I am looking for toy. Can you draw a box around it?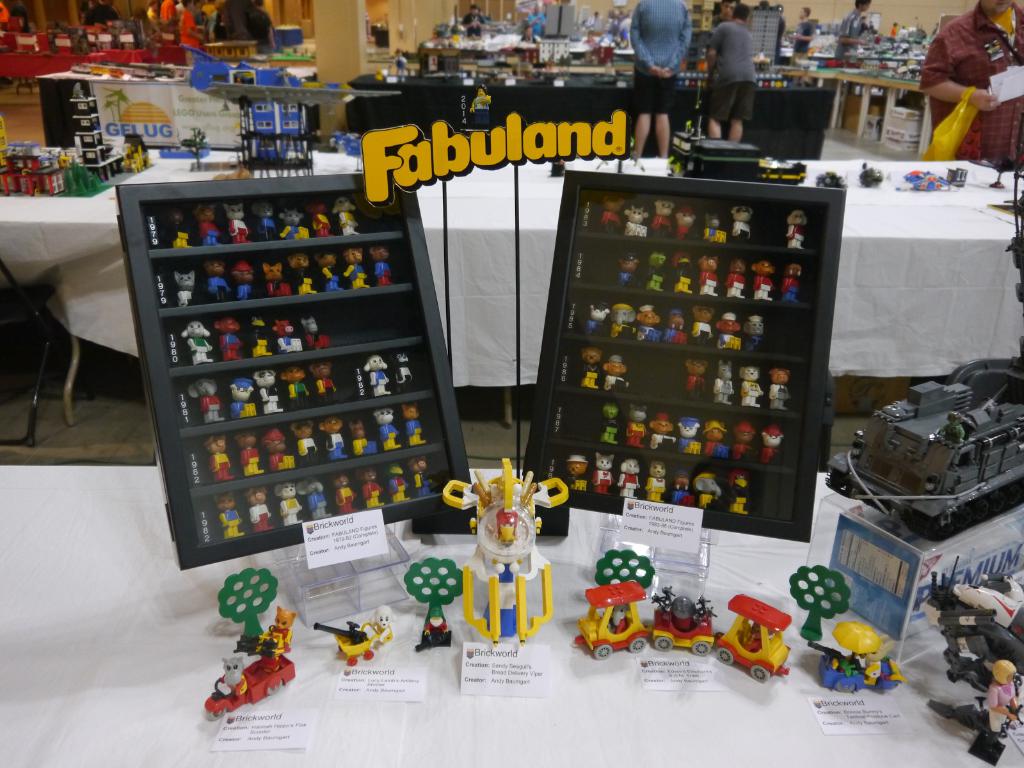
Sure, the bounding box is region(316, 252, 340, 290).
